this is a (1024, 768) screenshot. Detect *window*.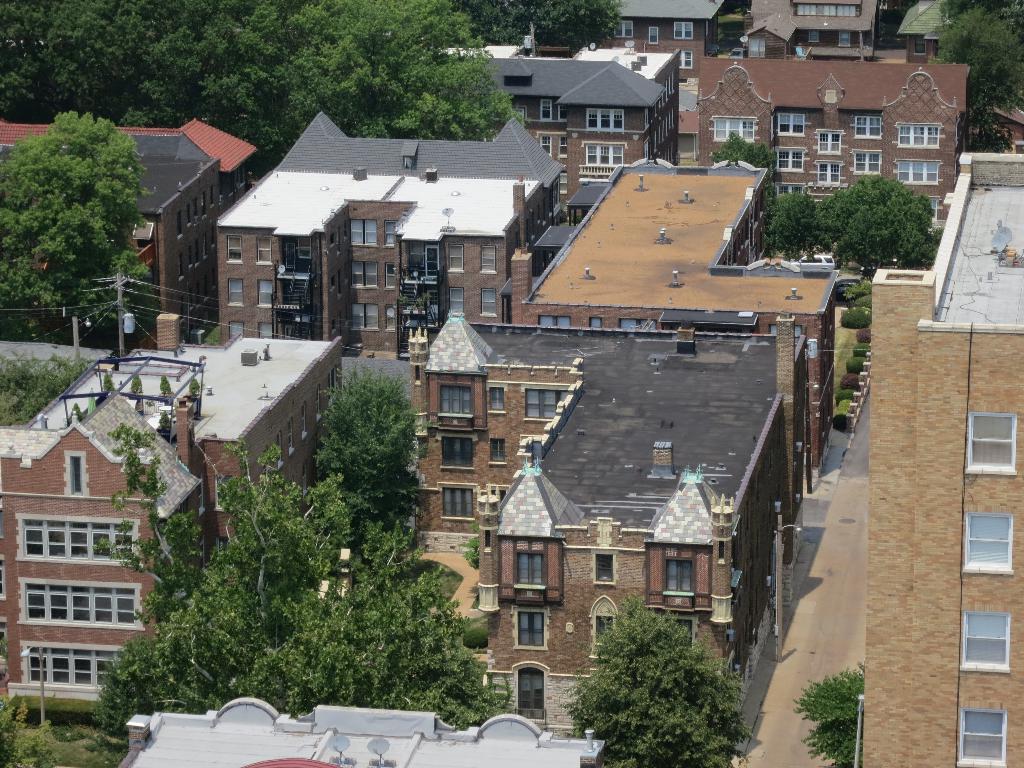
x1=780, y1=116, x2=801, y2=136.
